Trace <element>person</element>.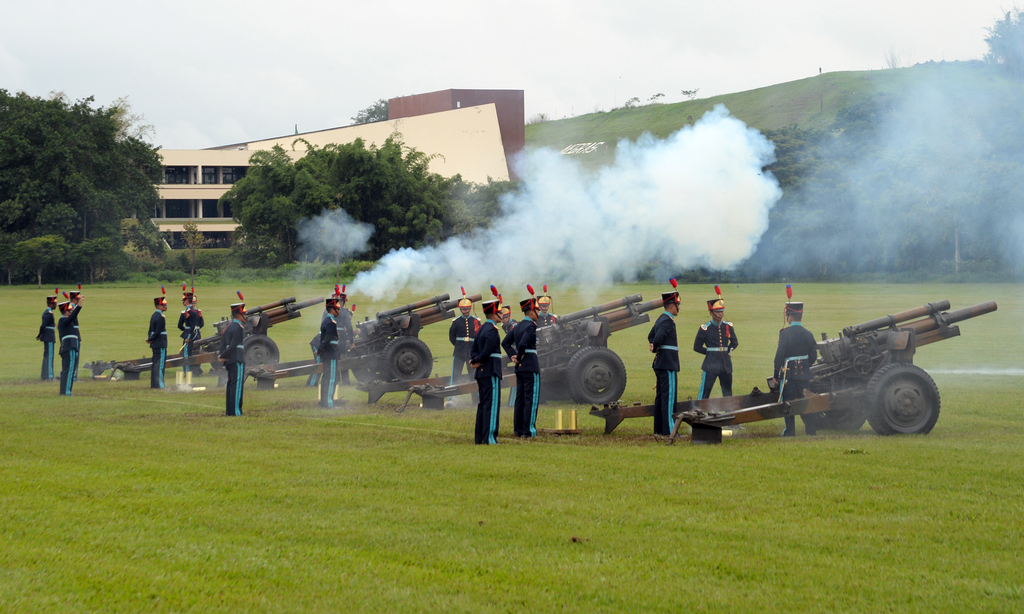
Traced to 129 285 171 393.
